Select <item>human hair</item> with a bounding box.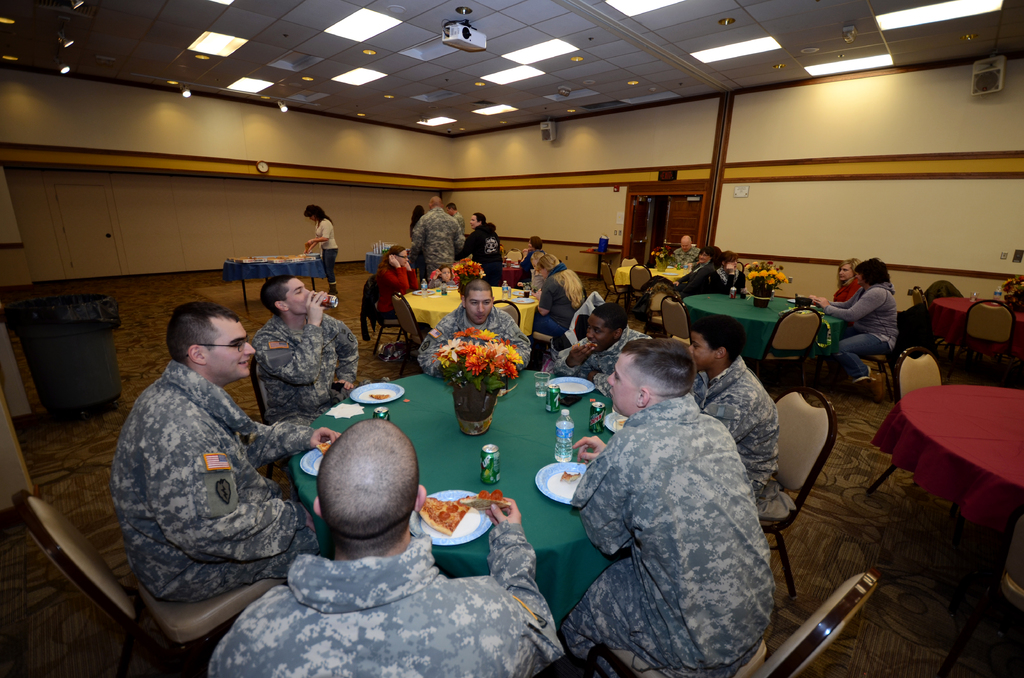
[474, 211, 486, 224].
